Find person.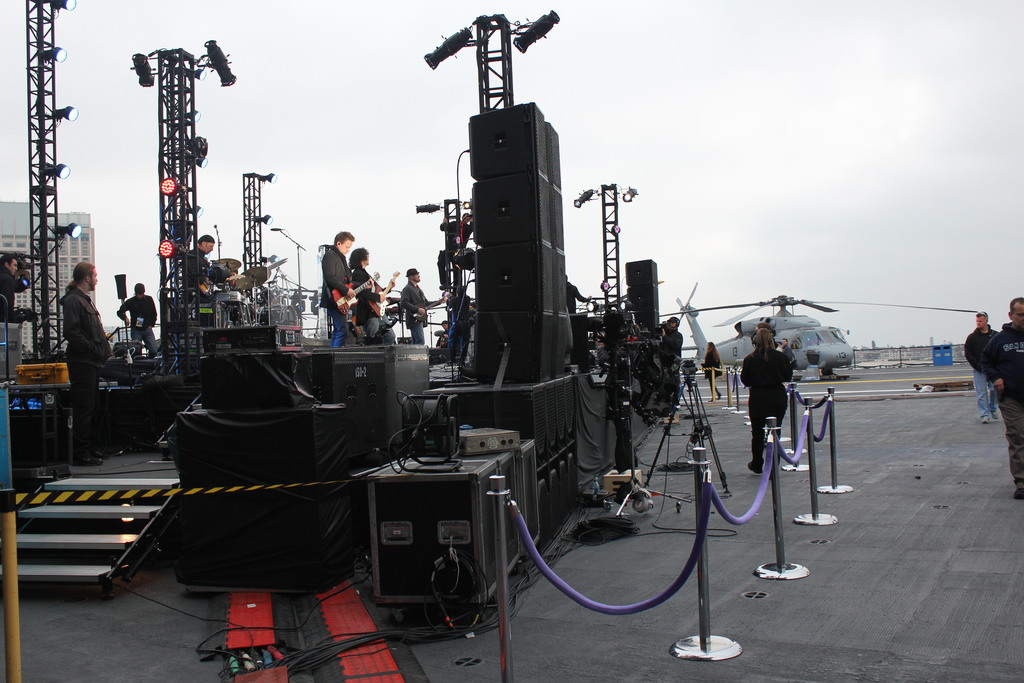
l=180, t=235, r=227, b=318.
